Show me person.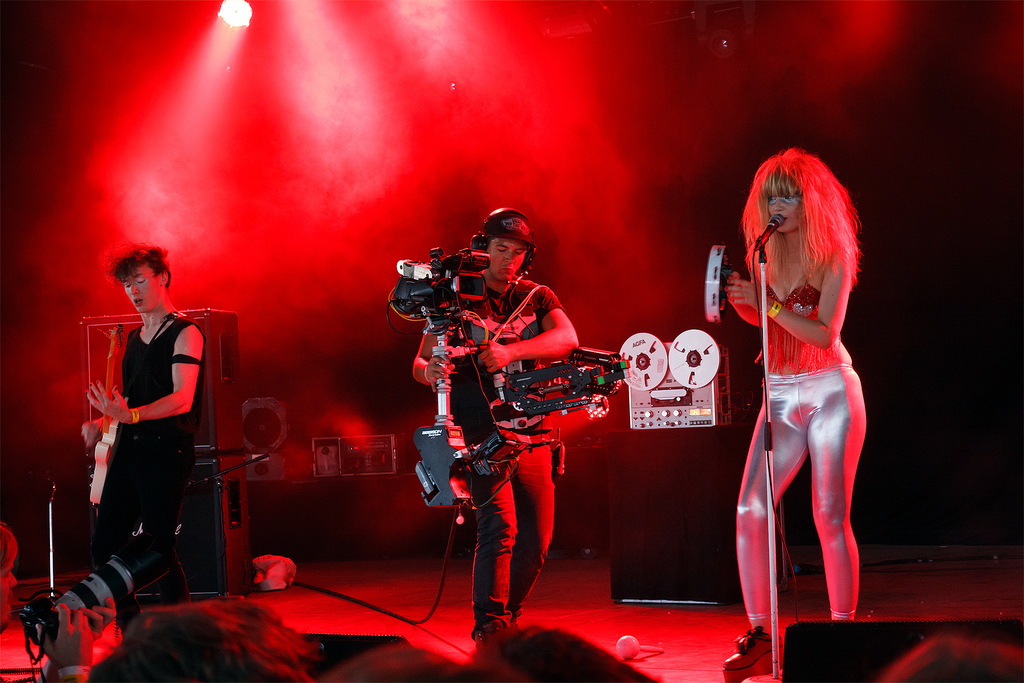
person is here: {"left": 724, "top": 147, "right": 861, "bottom": 682}.
